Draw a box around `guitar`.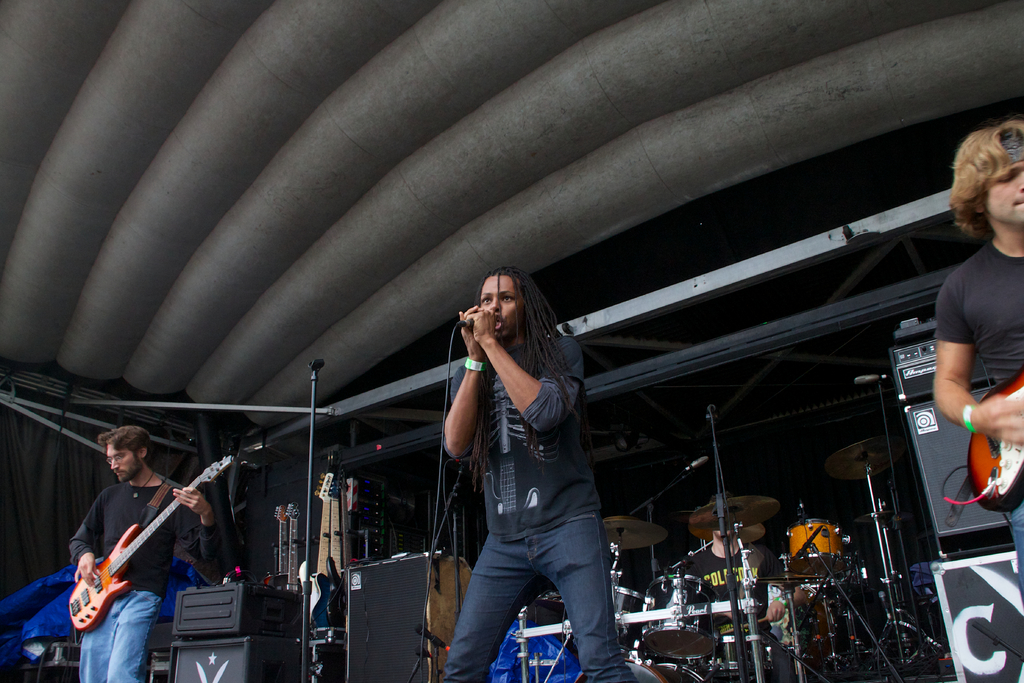
Rect(311, 472, 353, 677).
